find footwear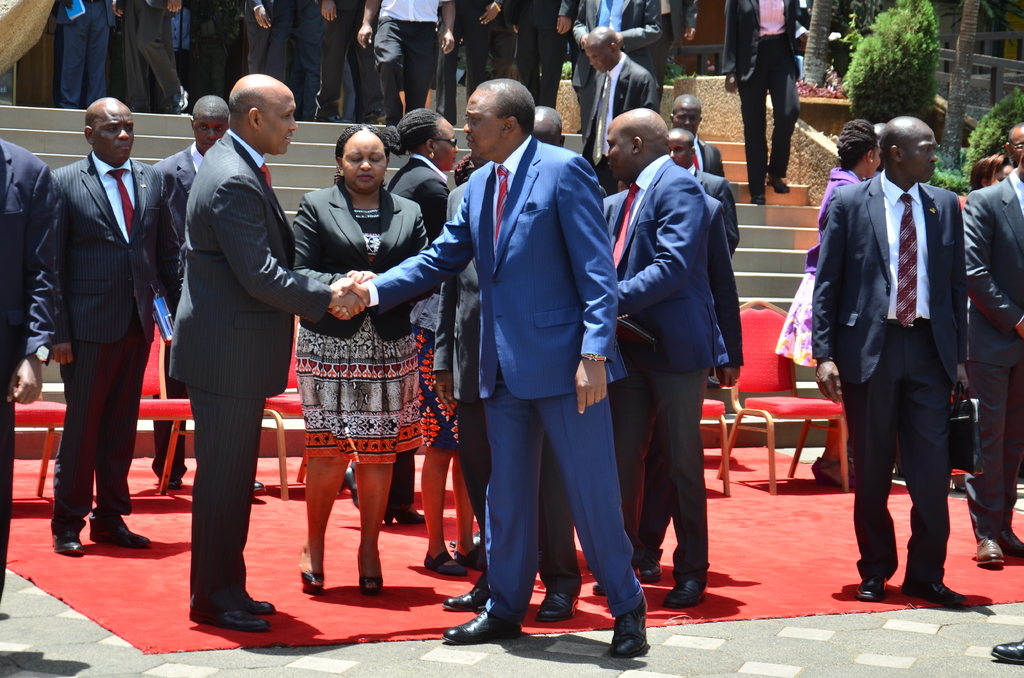
(175, 86, 192, 113)
